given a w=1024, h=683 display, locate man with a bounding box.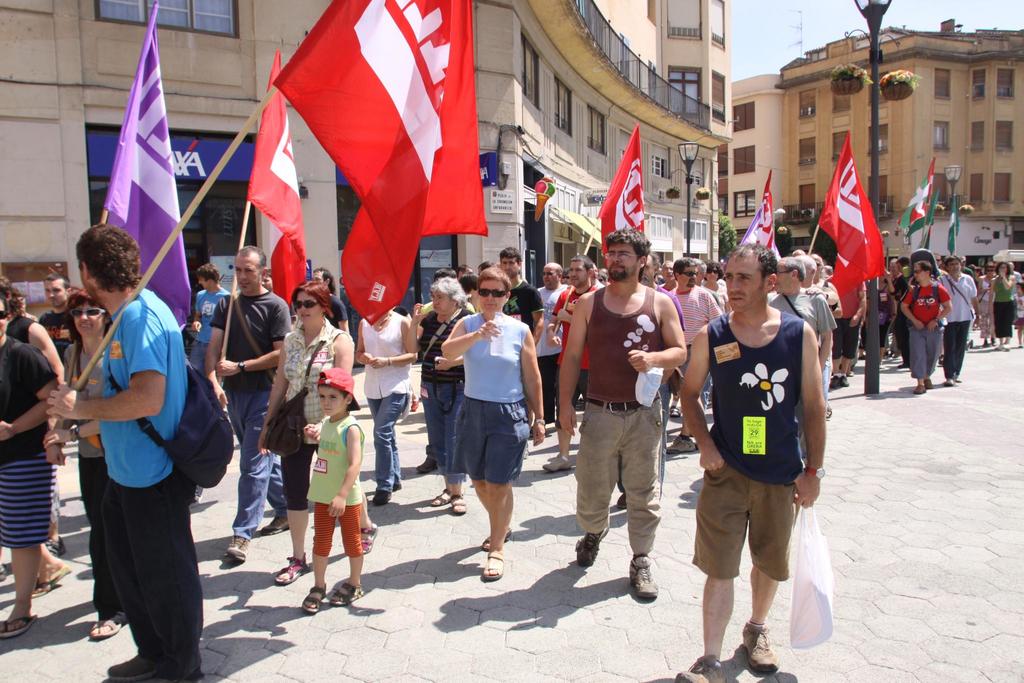
Located: Rect(687, 254, 728, 414).
